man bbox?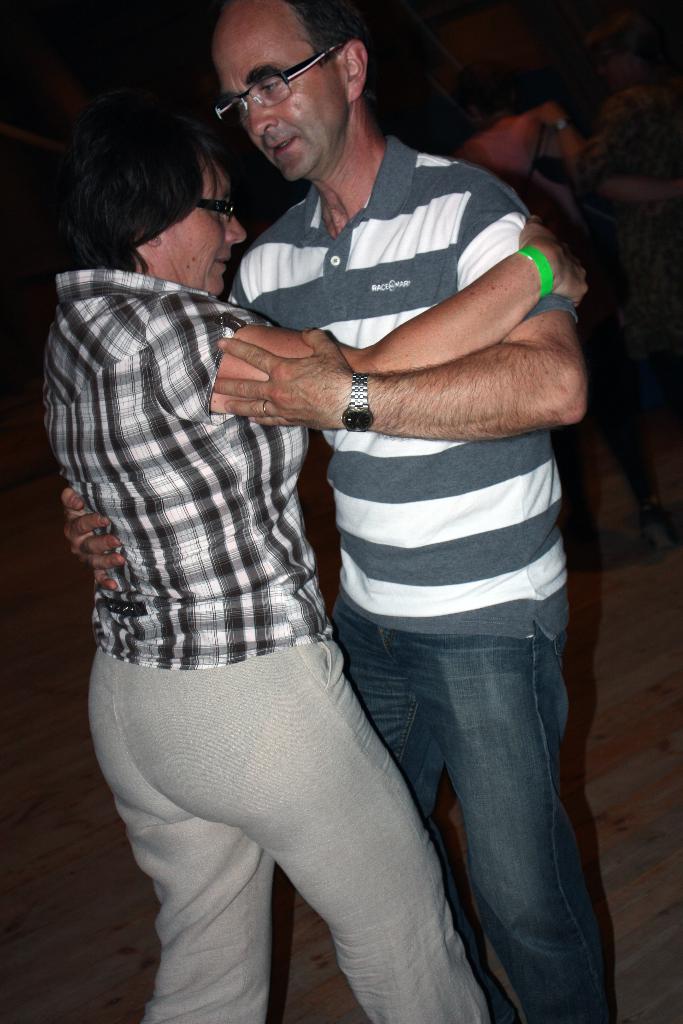
199:0:616:1023
